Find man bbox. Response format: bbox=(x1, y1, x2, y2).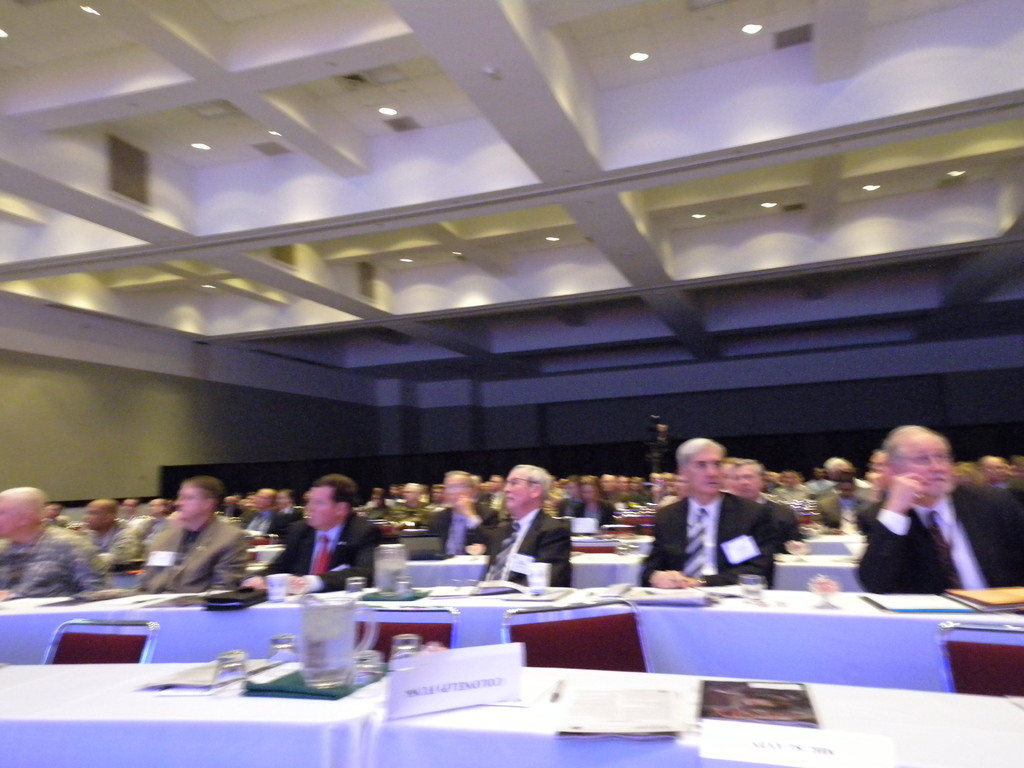
bbox=(851, 449, 888, 534).
